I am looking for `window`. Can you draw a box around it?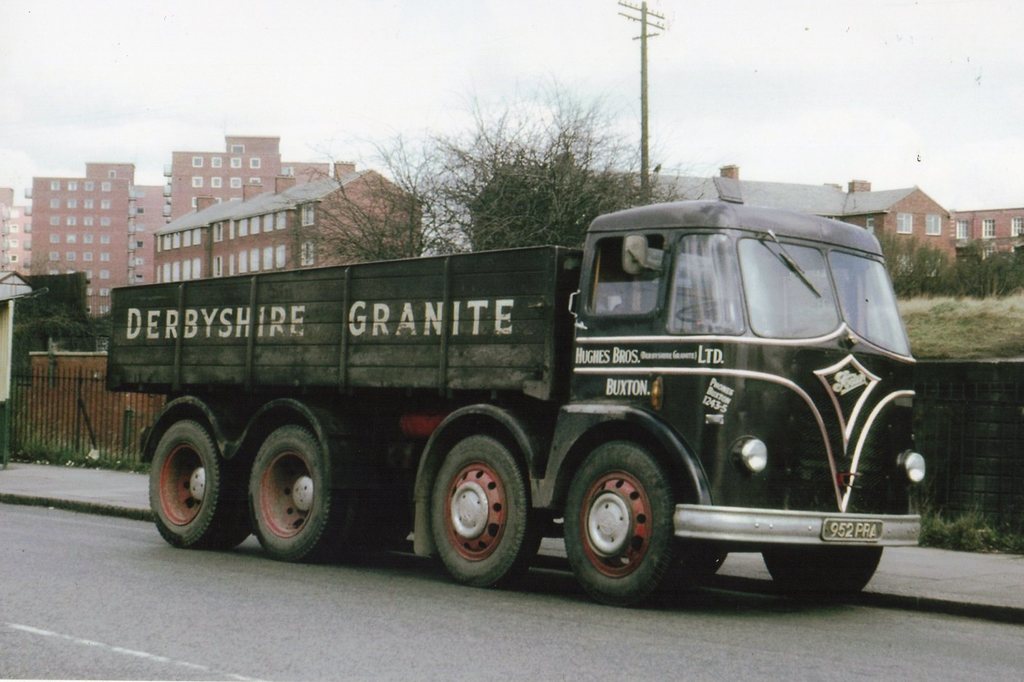
Sure, the bounding box is bbox=(99, 252, 109, 264).
